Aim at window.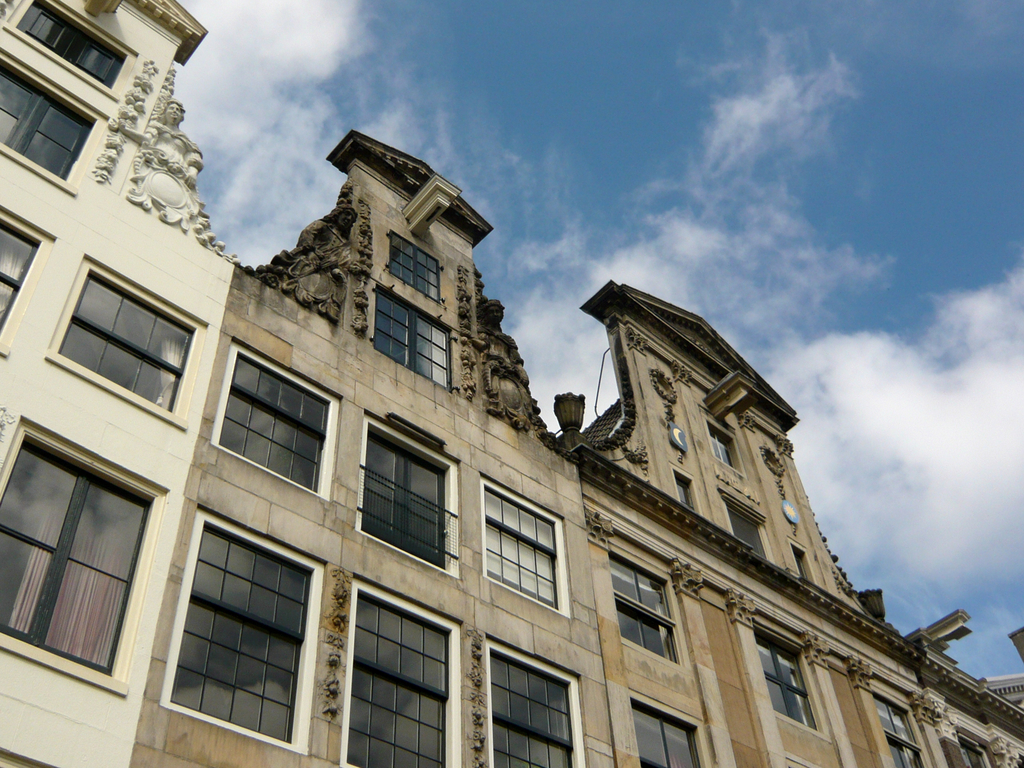
Aimed at [388, 225, 439, 298].
